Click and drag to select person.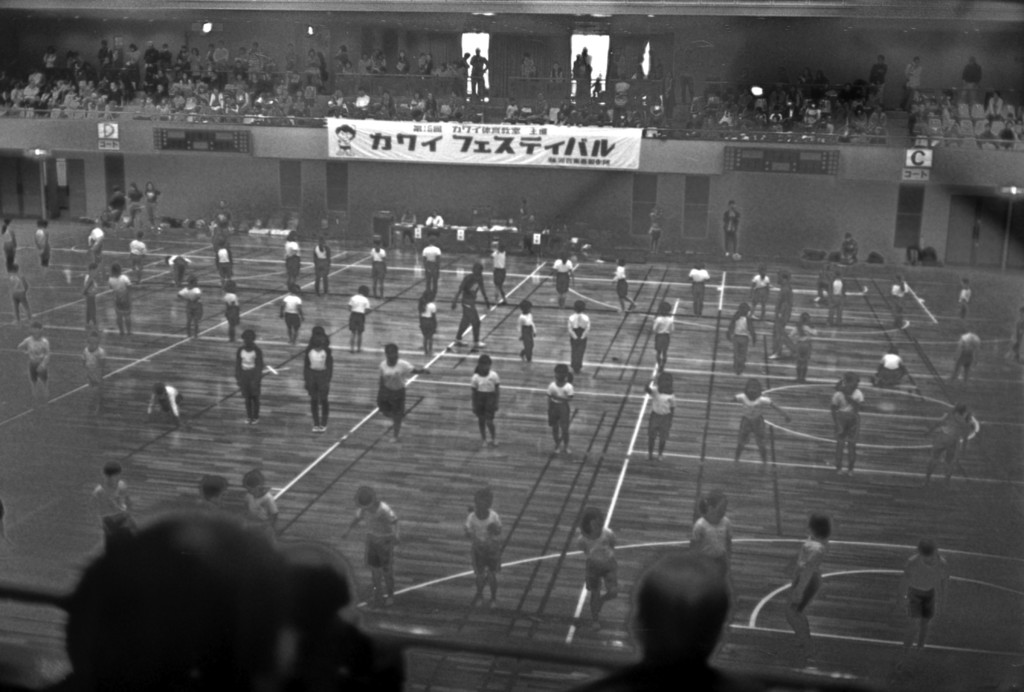
Selection: box(33, 220, 51, 272).
